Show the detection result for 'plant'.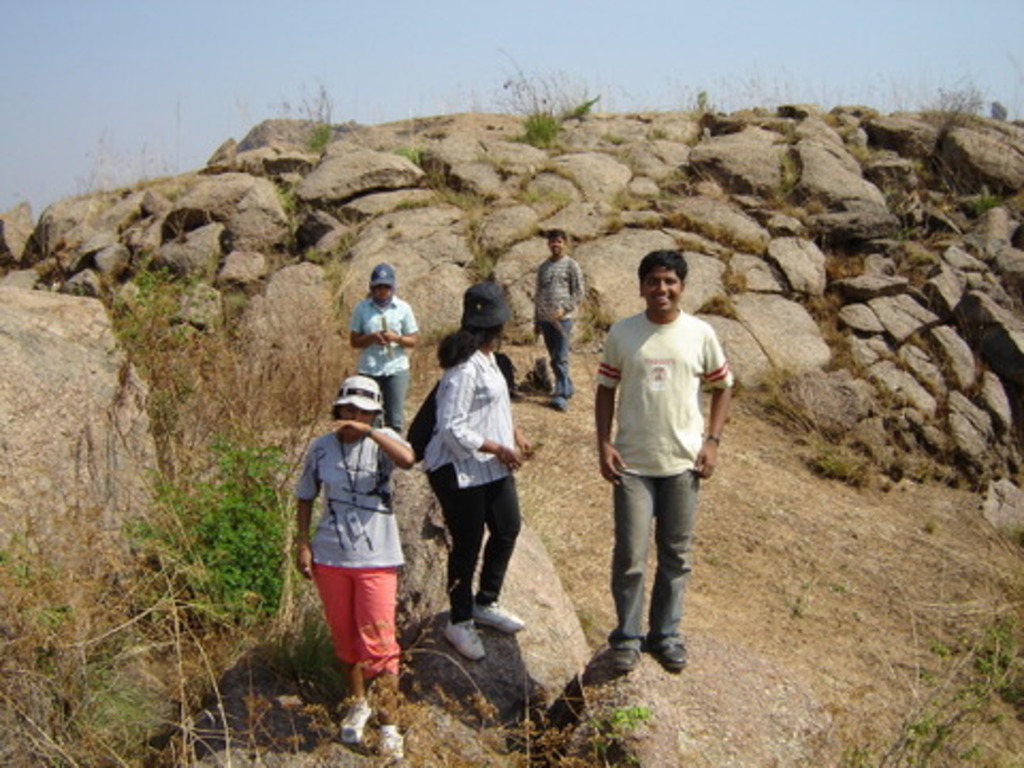
Rect(444, 186, 471, 209).
